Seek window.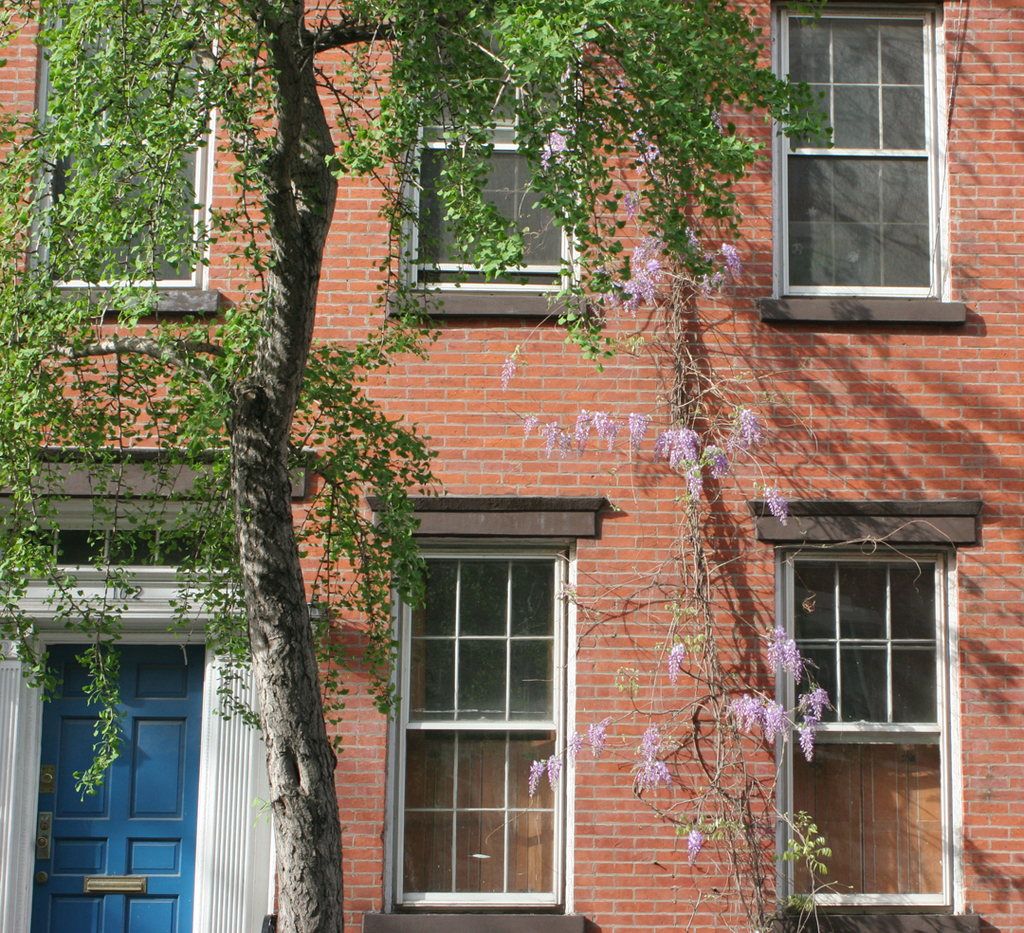
left=761, top=0, right=970, bottom=324.
